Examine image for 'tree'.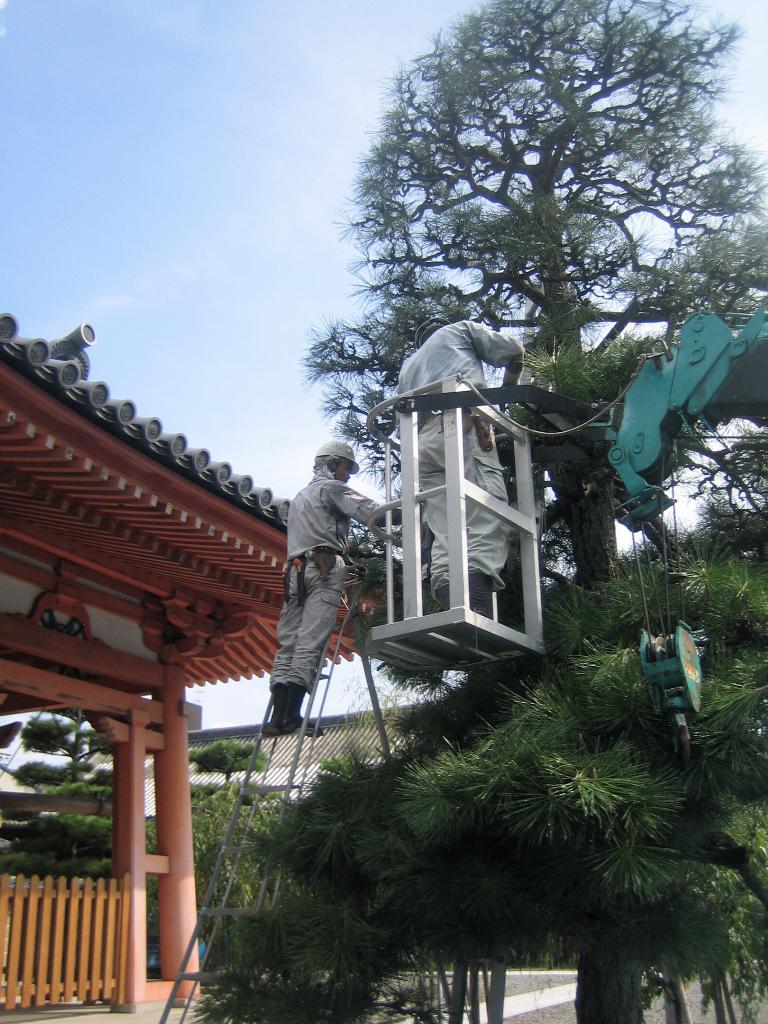
Examination result: Rect(305, 0, 767, 586).
